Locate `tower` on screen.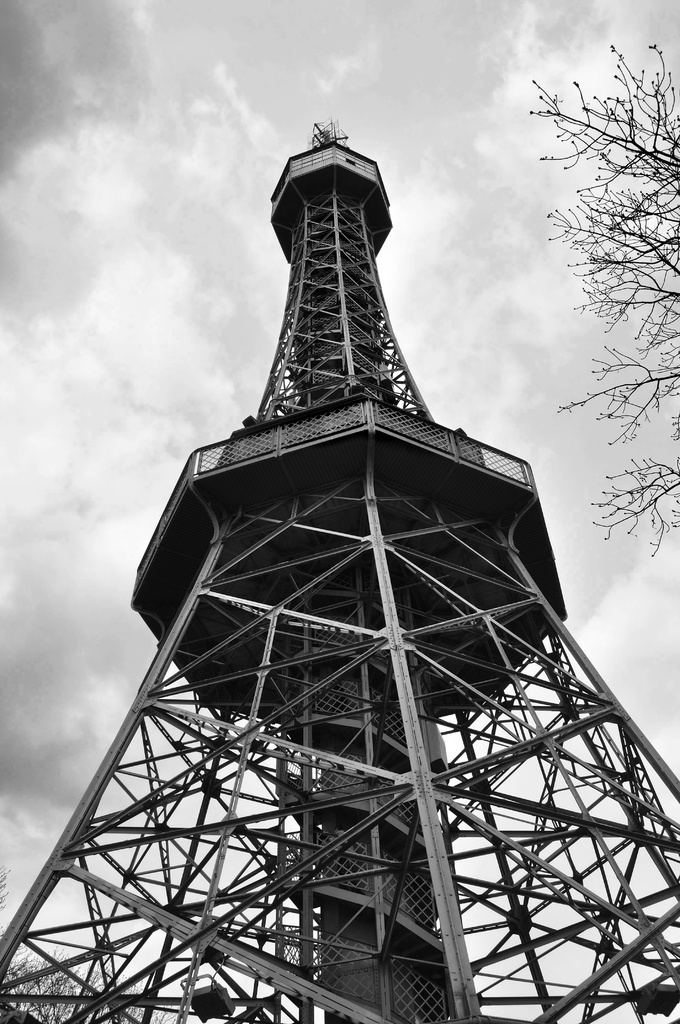
On screen at box=[22, 128, 665, 975].
